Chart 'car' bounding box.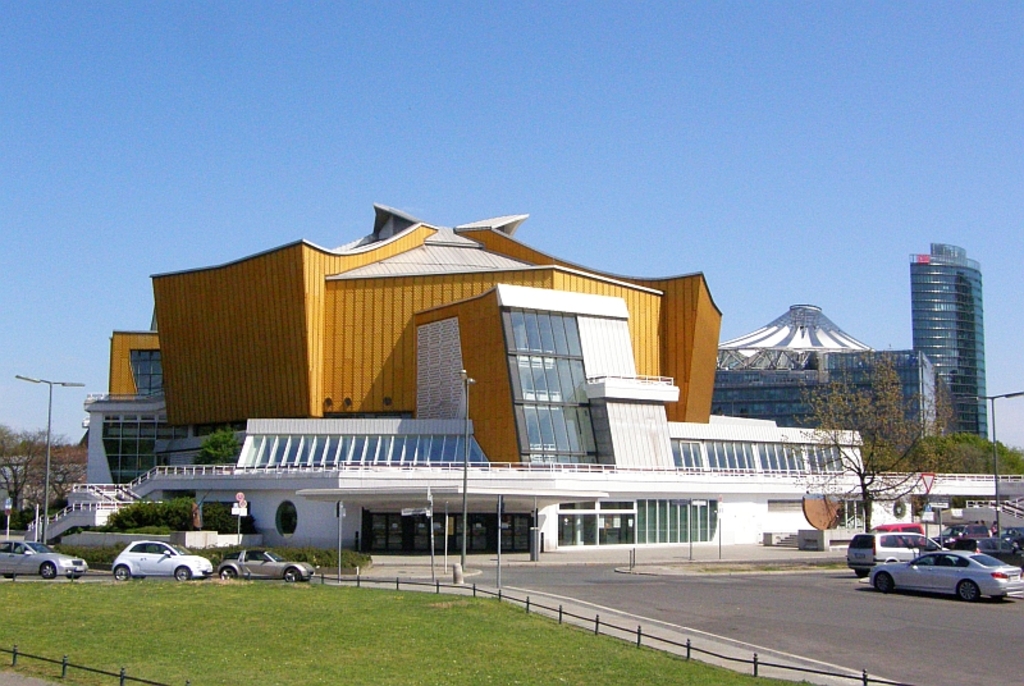
Charted: box(846, 534, 941, 577).
